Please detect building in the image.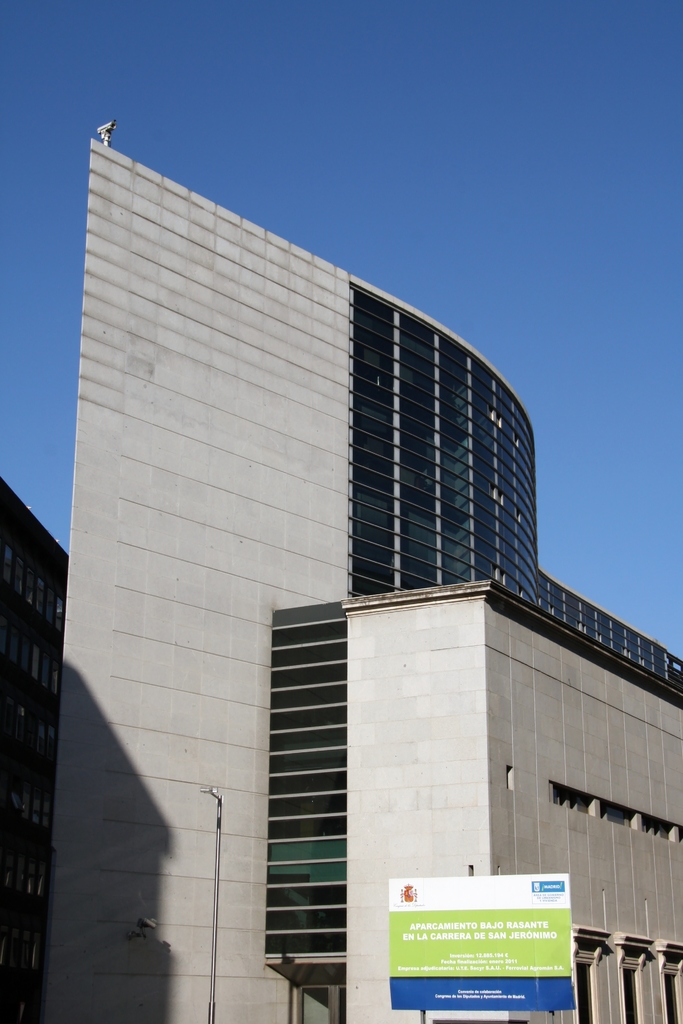
select_region(39, 143, 682, 1023).
